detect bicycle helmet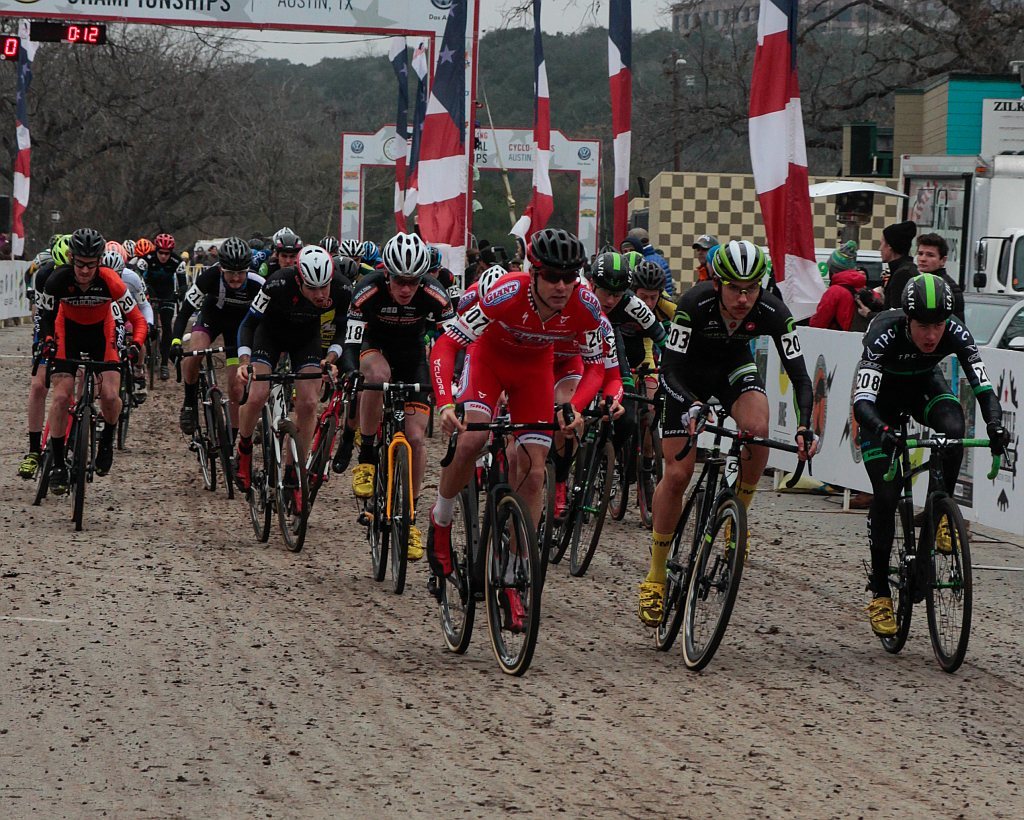
[x1=361, y1=239, x2=382, y2=258]
